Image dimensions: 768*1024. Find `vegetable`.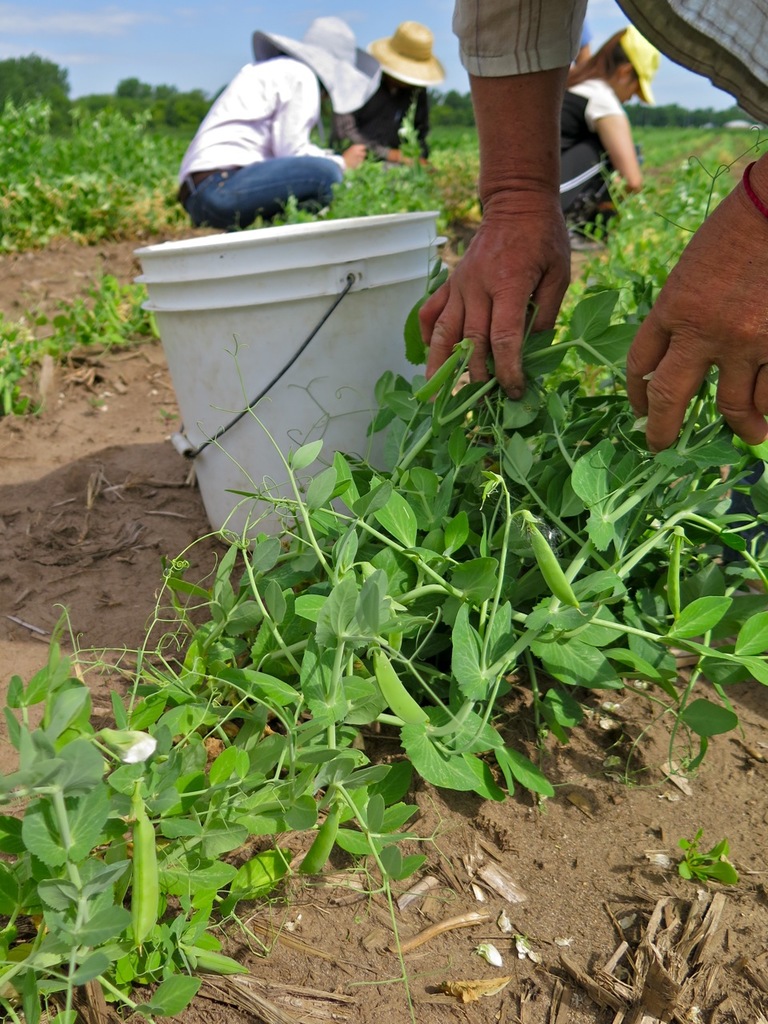
BBox(666, 532, 683, 625).
